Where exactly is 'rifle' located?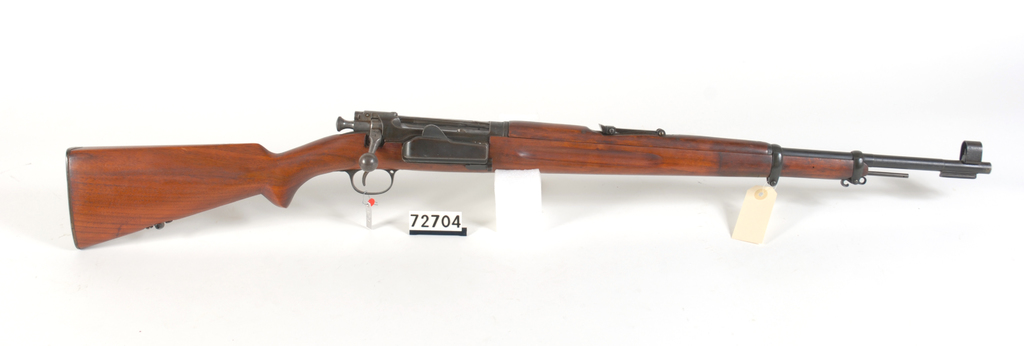
Its bounding box is rect(74, 109, 993, 248).
